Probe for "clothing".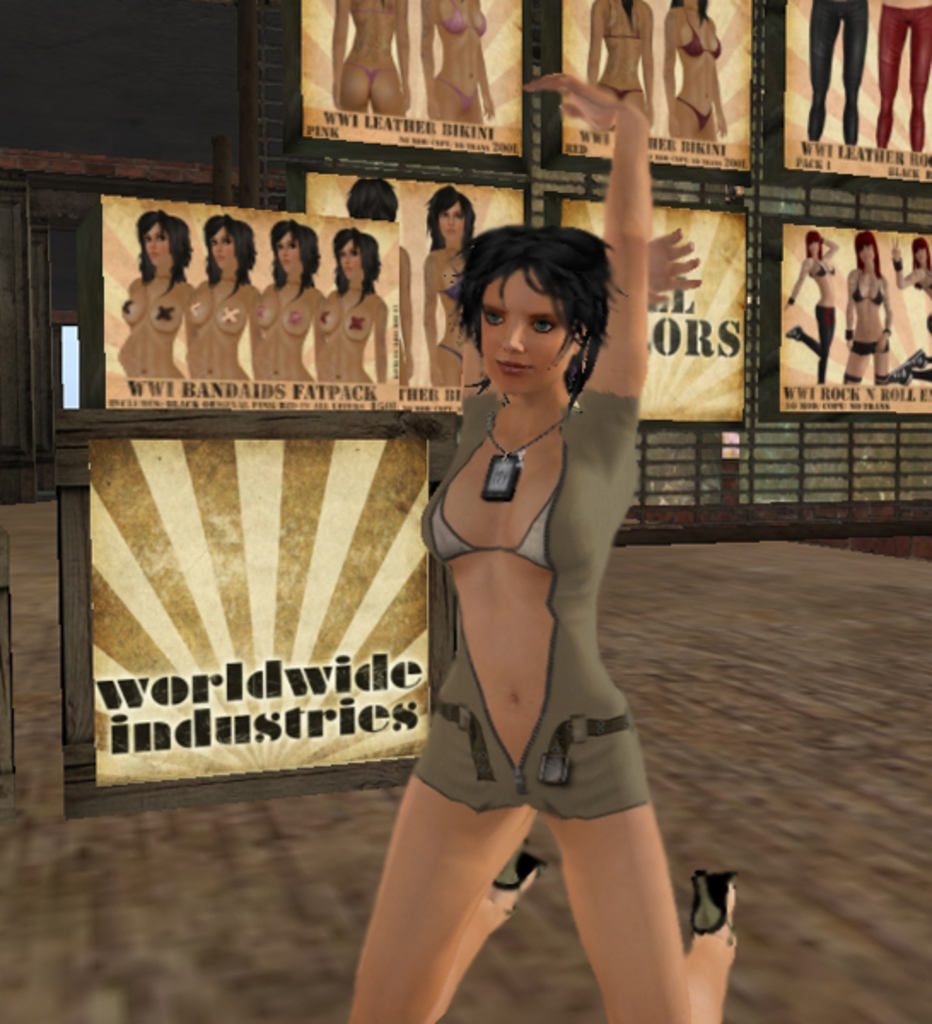
Probe result: bbox=[432, 75, 485, 125].
